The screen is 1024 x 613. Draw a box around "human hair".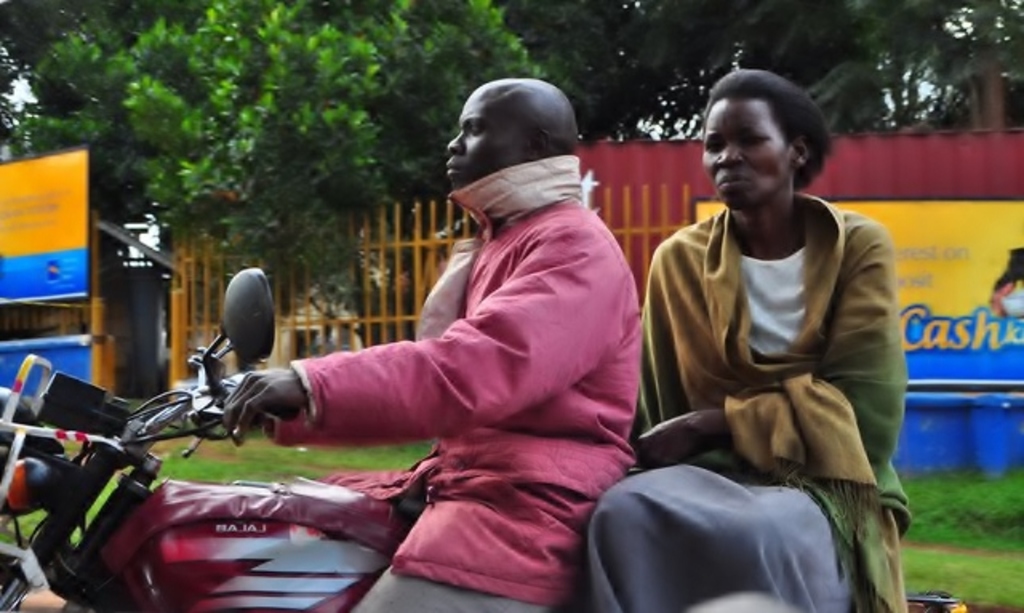
left=707, top=70, right=837, bottom=202.
